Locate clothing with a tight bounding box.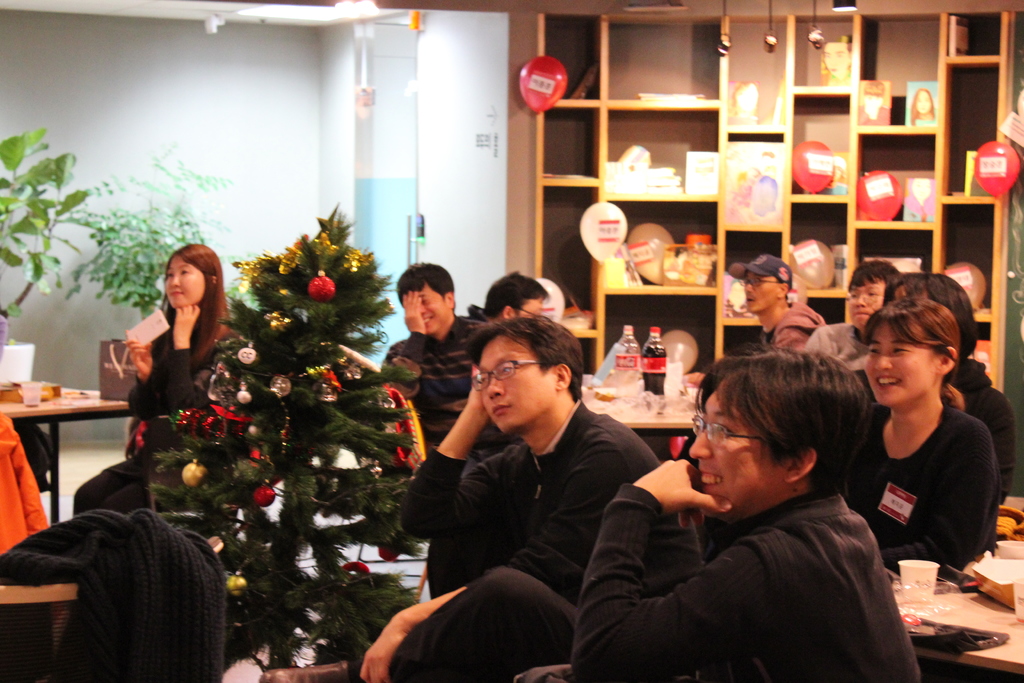
[366,402,702,682].
